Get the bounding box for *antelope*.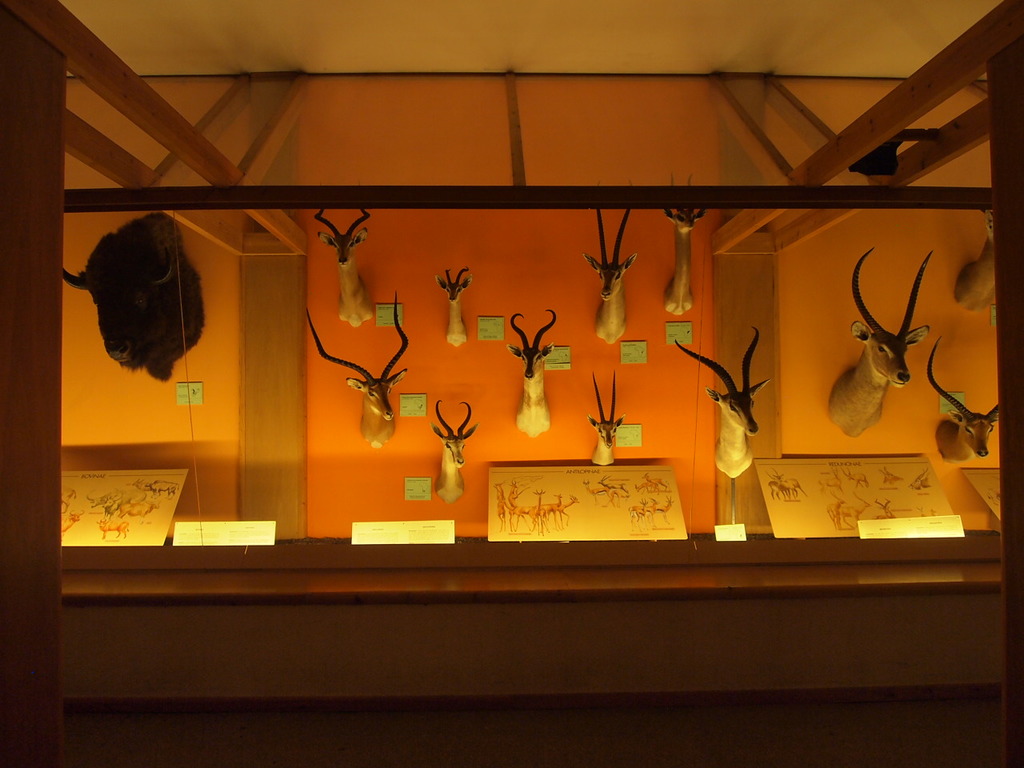
[580,204,640,344].
